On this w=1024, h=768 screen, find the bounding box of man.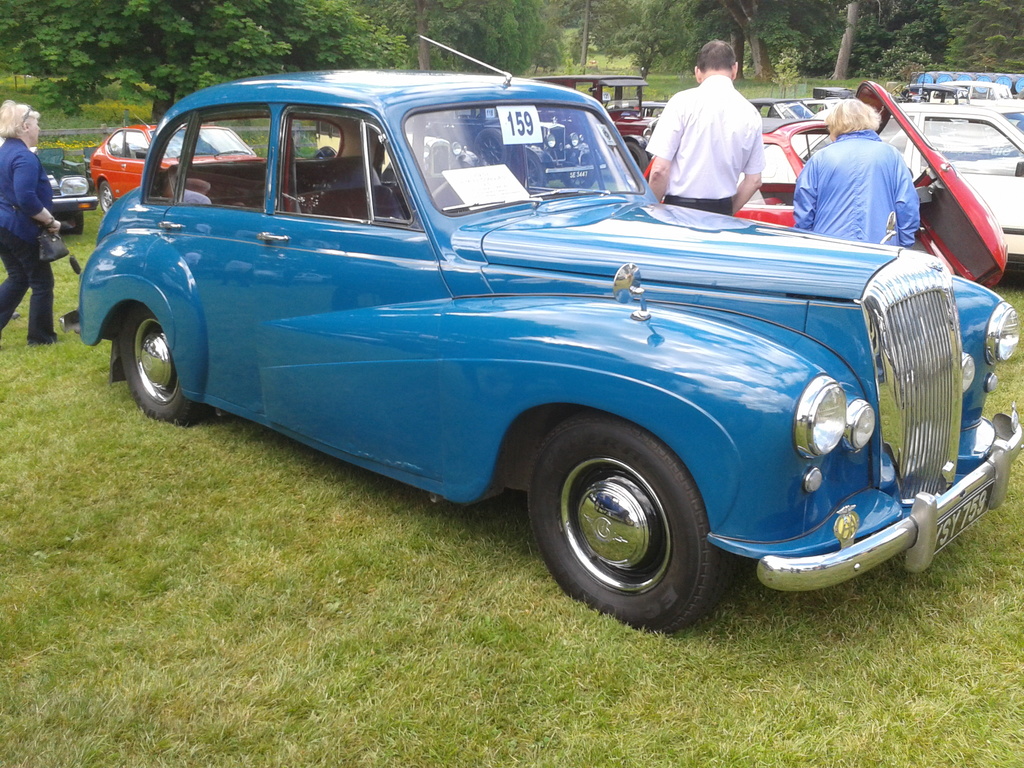
Bounding box: Rect(787, 99, 954, 241).
